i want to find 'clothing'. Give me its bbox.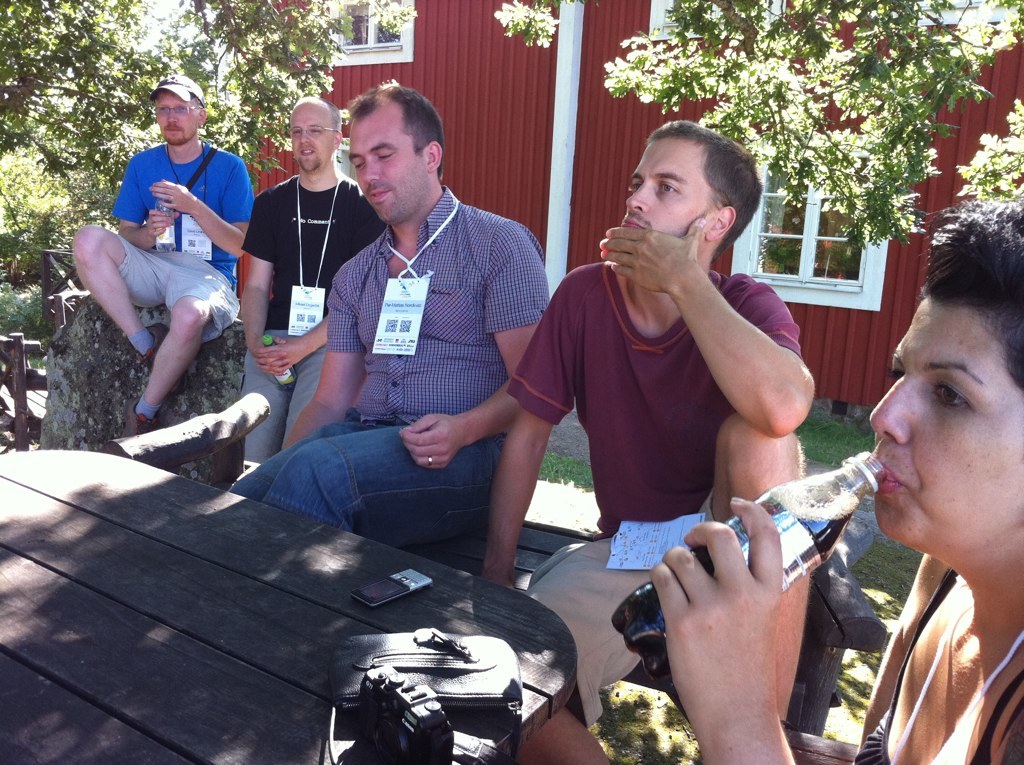
crop(234, 175, 387, 476).
